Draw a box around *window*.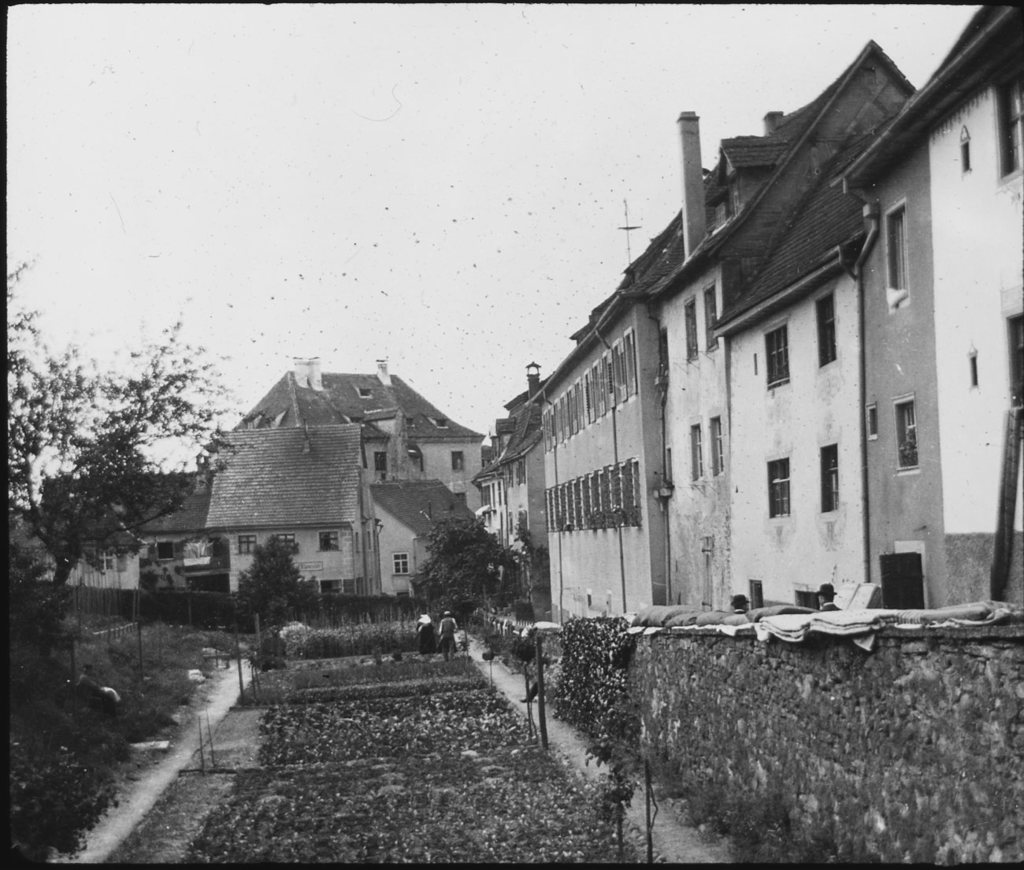
811:442:844:516.
